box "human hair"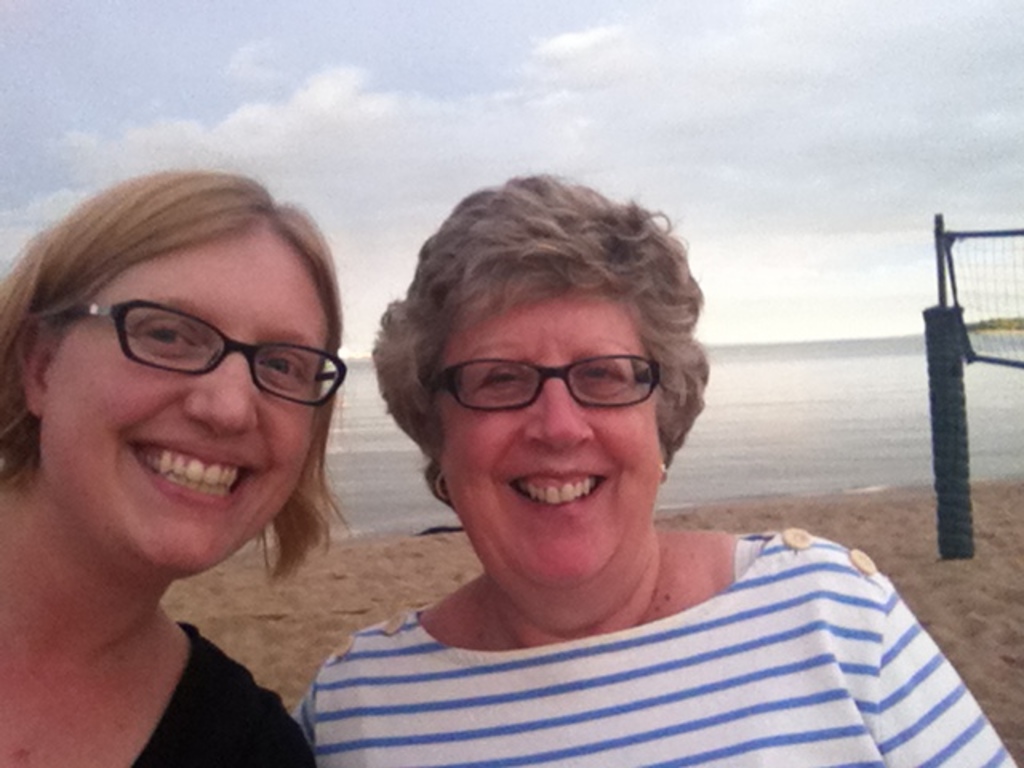
363, 179, 699, 506
